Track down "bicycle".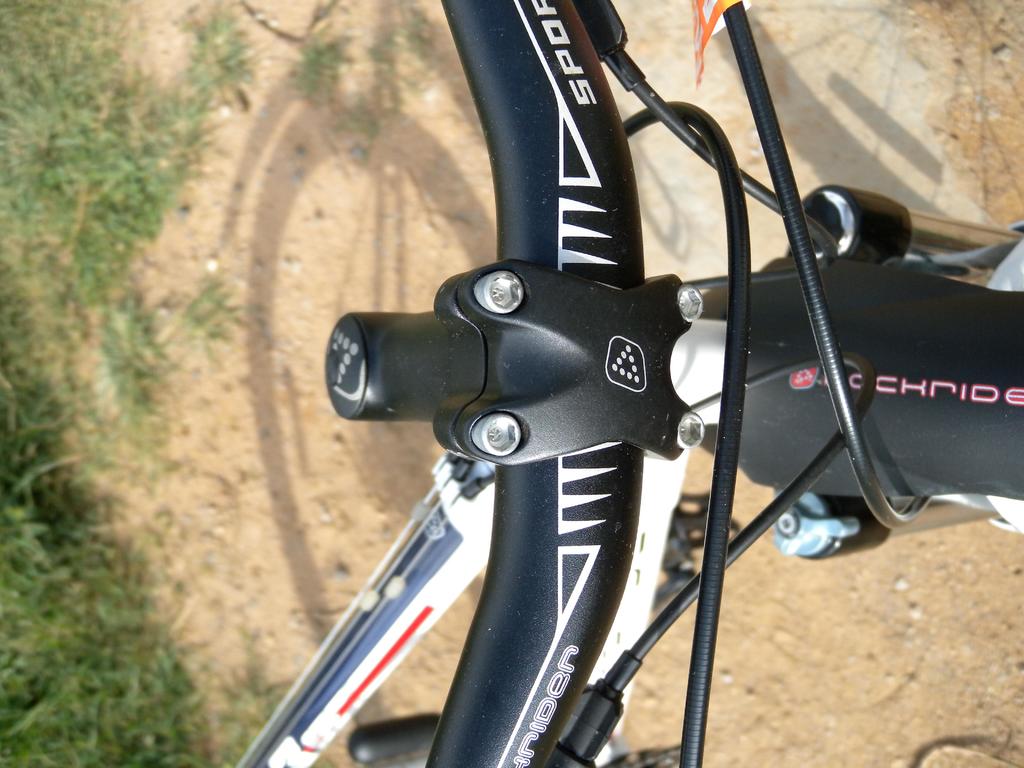
Tracked to bbox=(218, 0, 951, 742).
